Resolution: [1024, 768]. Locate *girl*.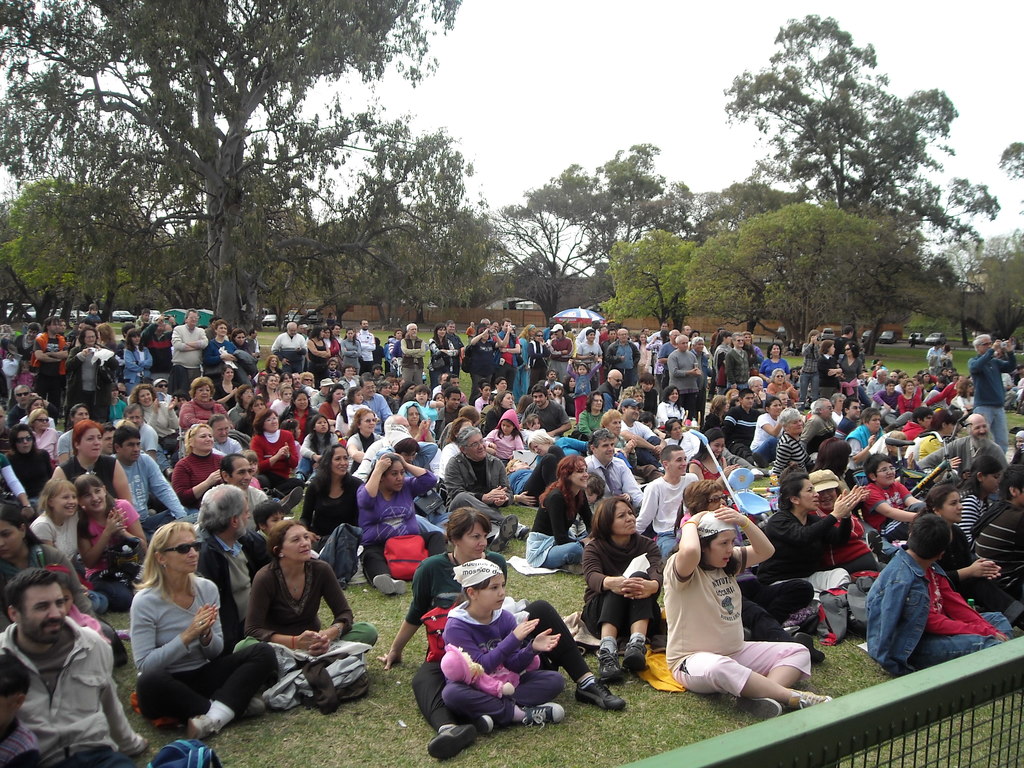
pyautogui.locateOnScreen(644, 329, 671, 385).
